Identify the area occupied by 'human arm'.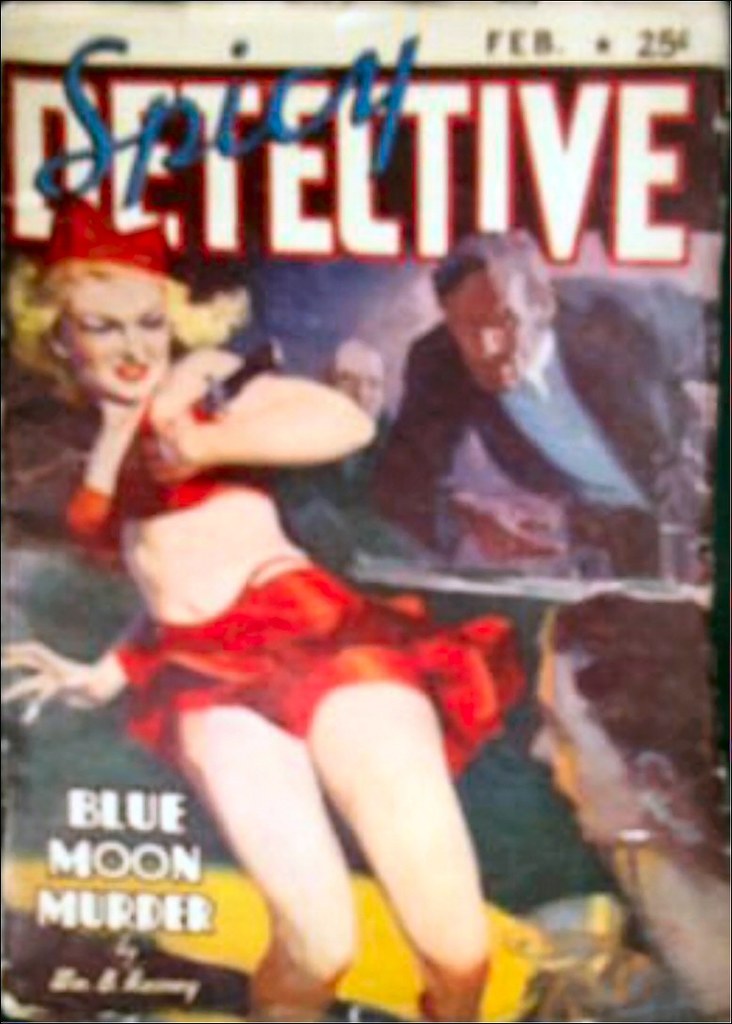
Area: BBox(579, 280, 723, 385).
